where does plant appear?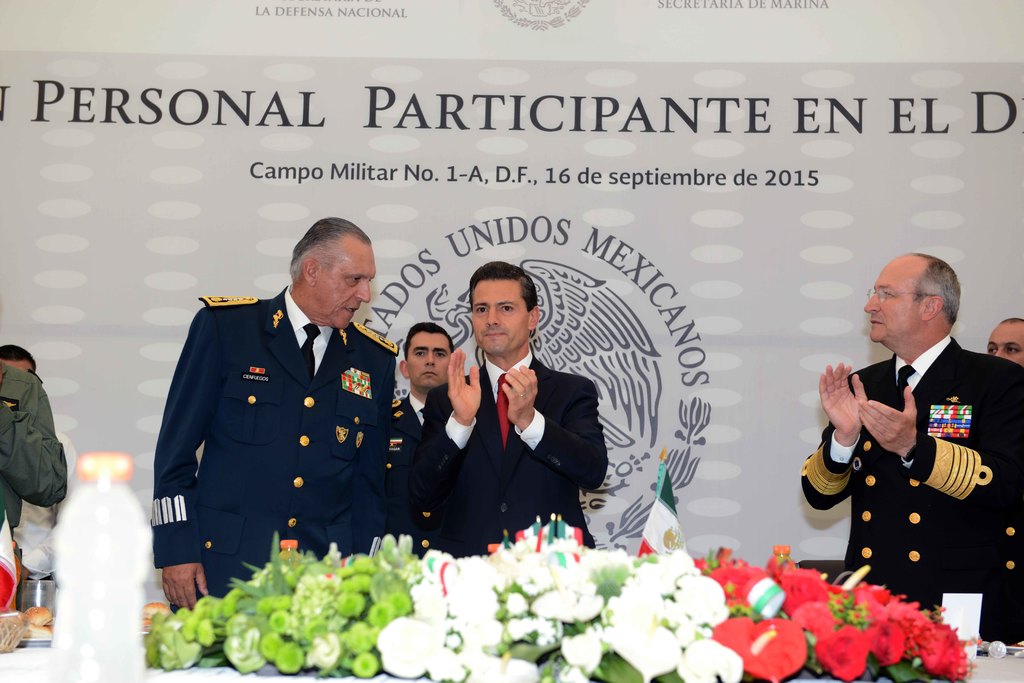
Appears at pyautogui.locateOnScreen(378, 517, 735, 682).
